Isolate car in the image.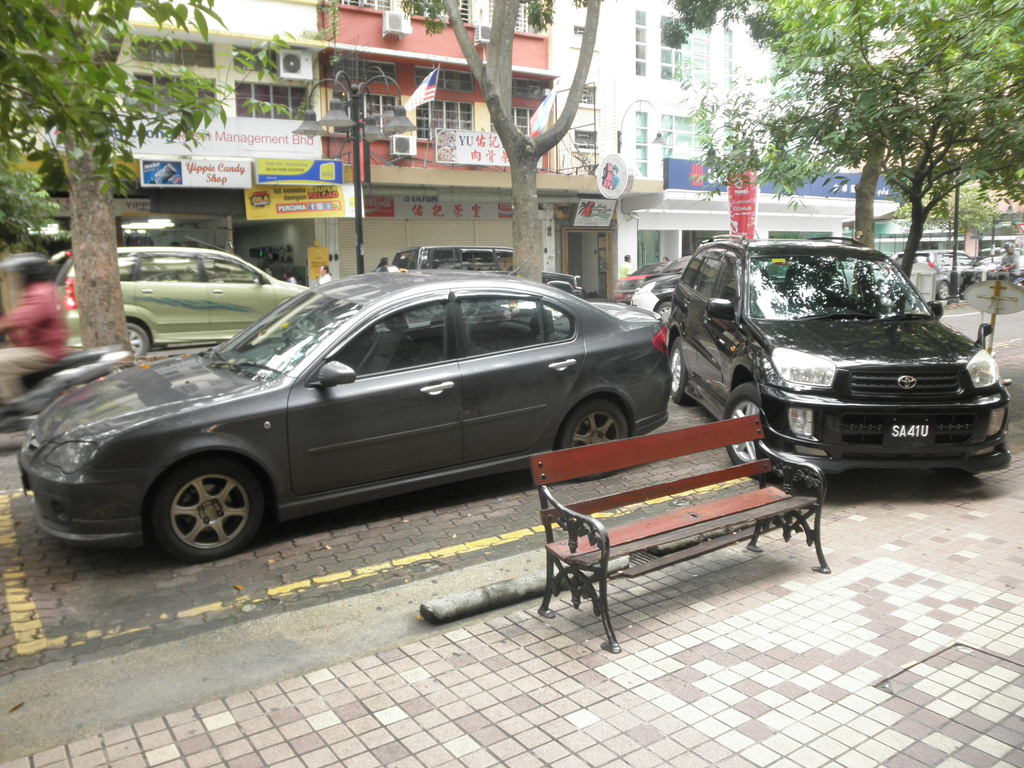
Isolated region: {"left": 396, "top": 242, "right": 586, "bottom": 296}.
